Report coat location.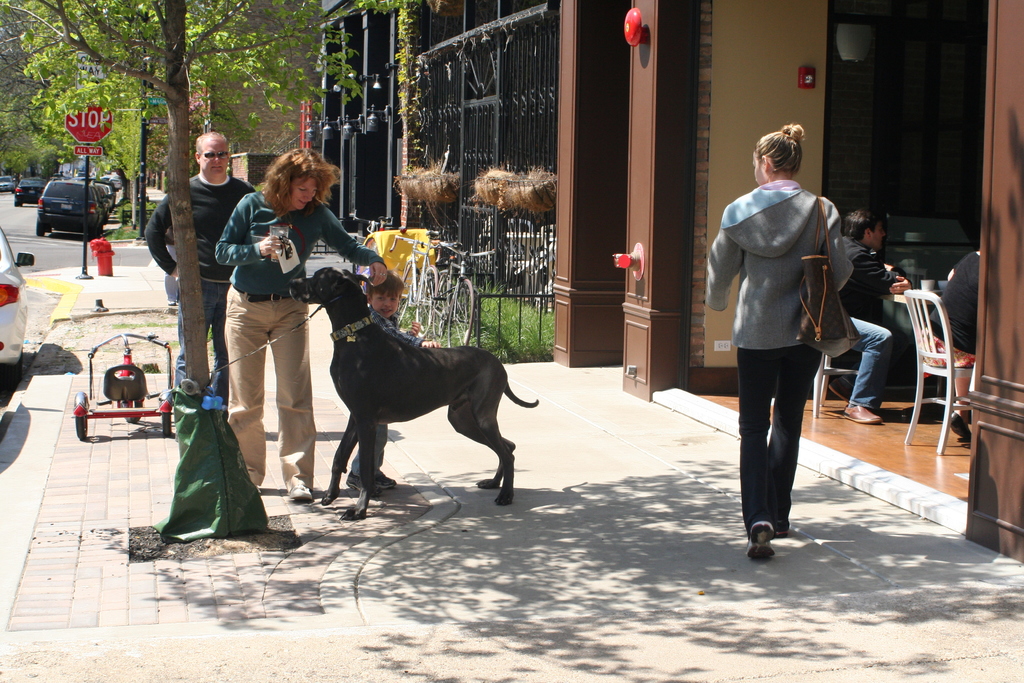
Report: (left=724, top=156, right=867, bottom=393).
